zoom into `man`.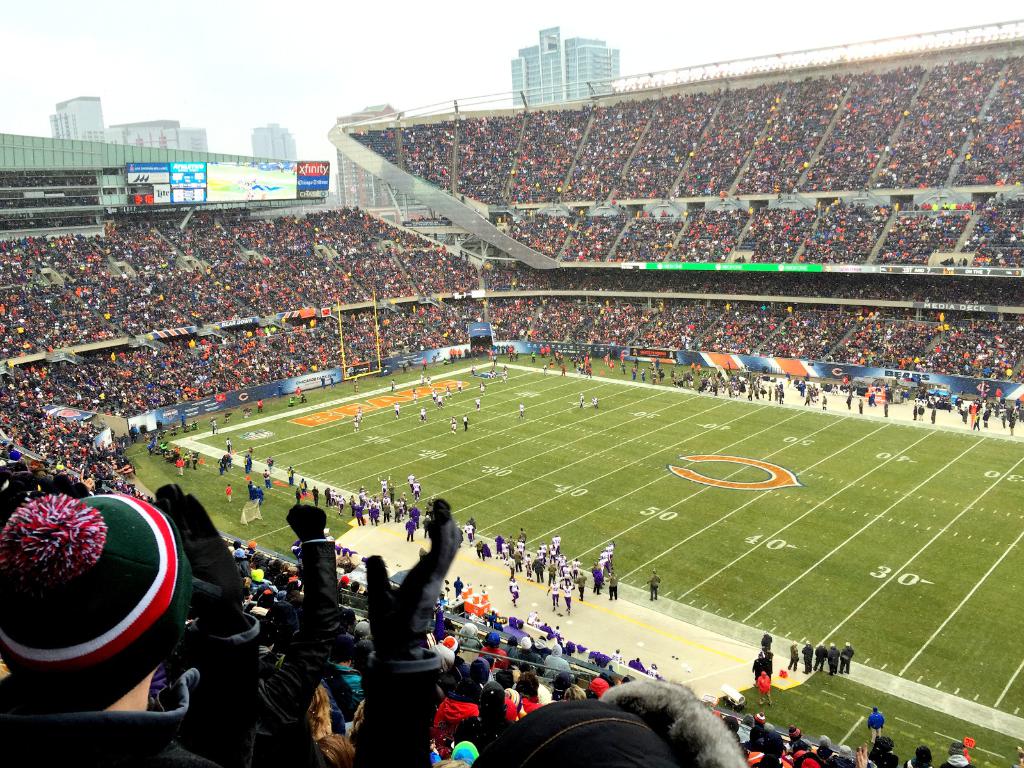
Zoom target: <box>649,570,661,603</box>.
